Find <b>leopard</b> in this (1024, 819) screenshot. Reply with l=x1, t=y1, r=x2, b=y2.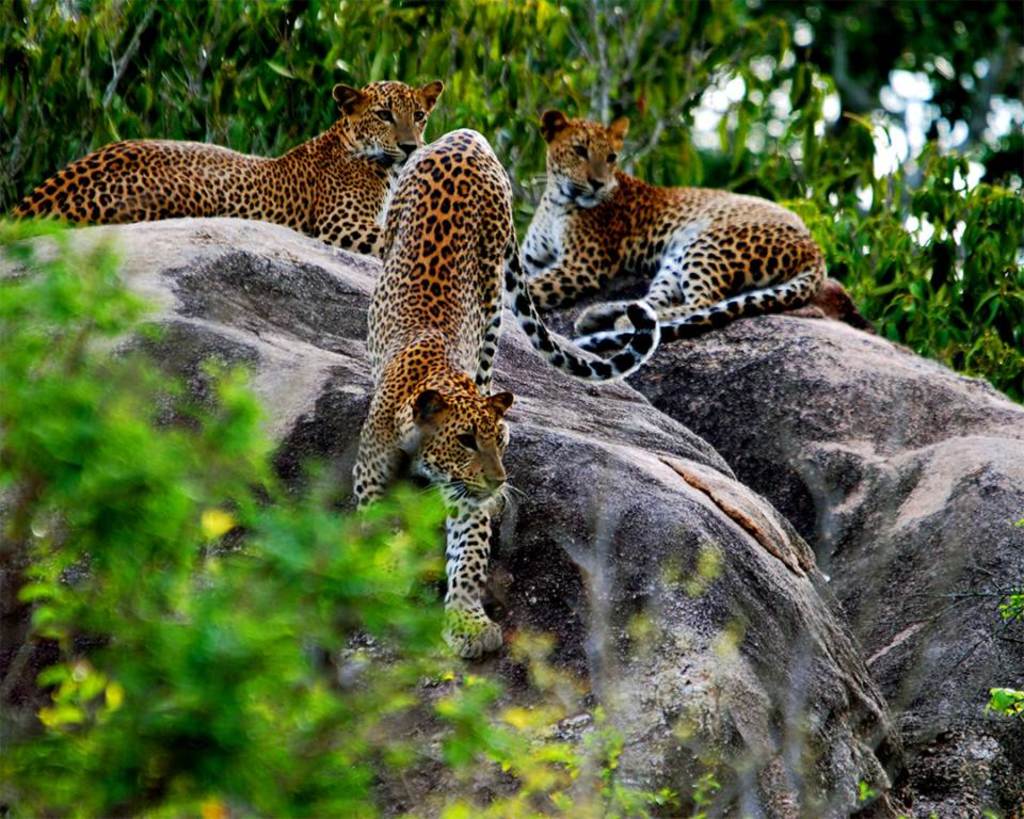
l=516, t=108, r=823, b=355.
